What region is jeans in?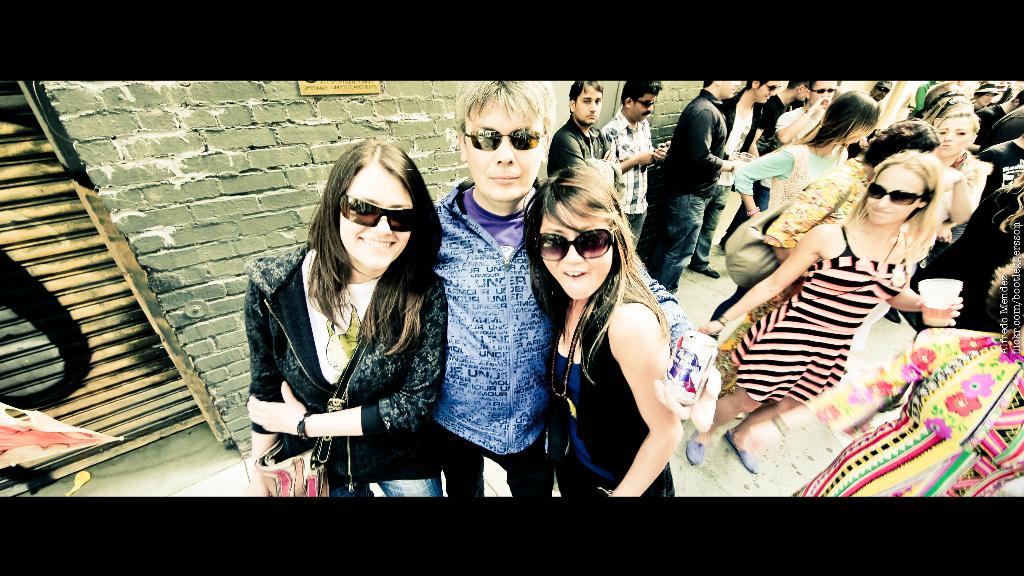
l=442, t=429, r=553, b=497.
